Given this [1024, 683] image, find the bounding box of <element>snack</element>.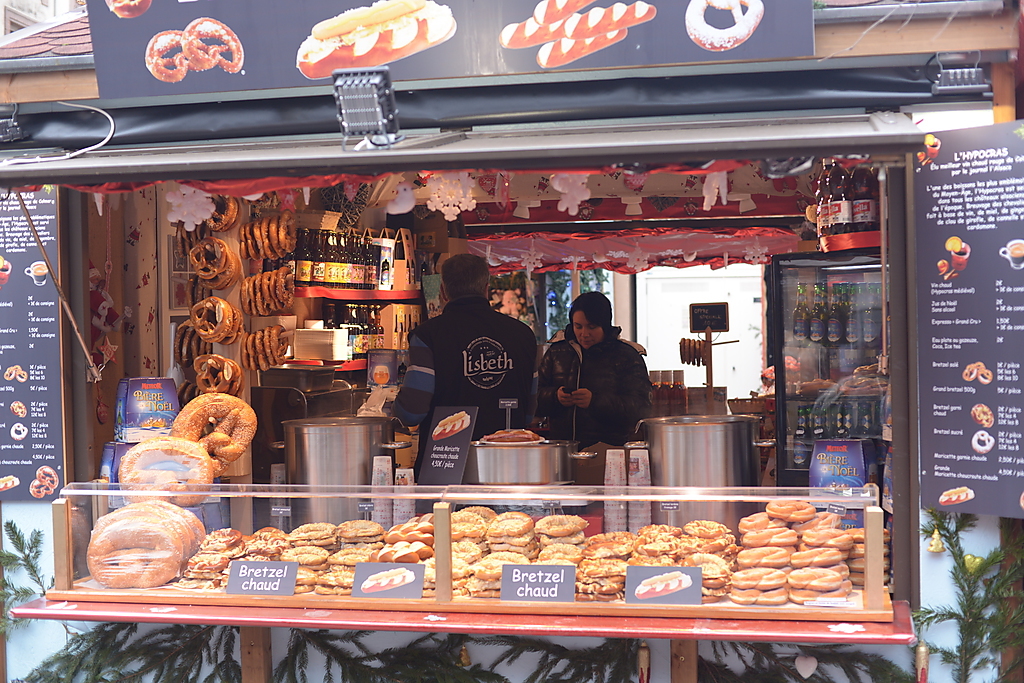
13 365 21 370.
